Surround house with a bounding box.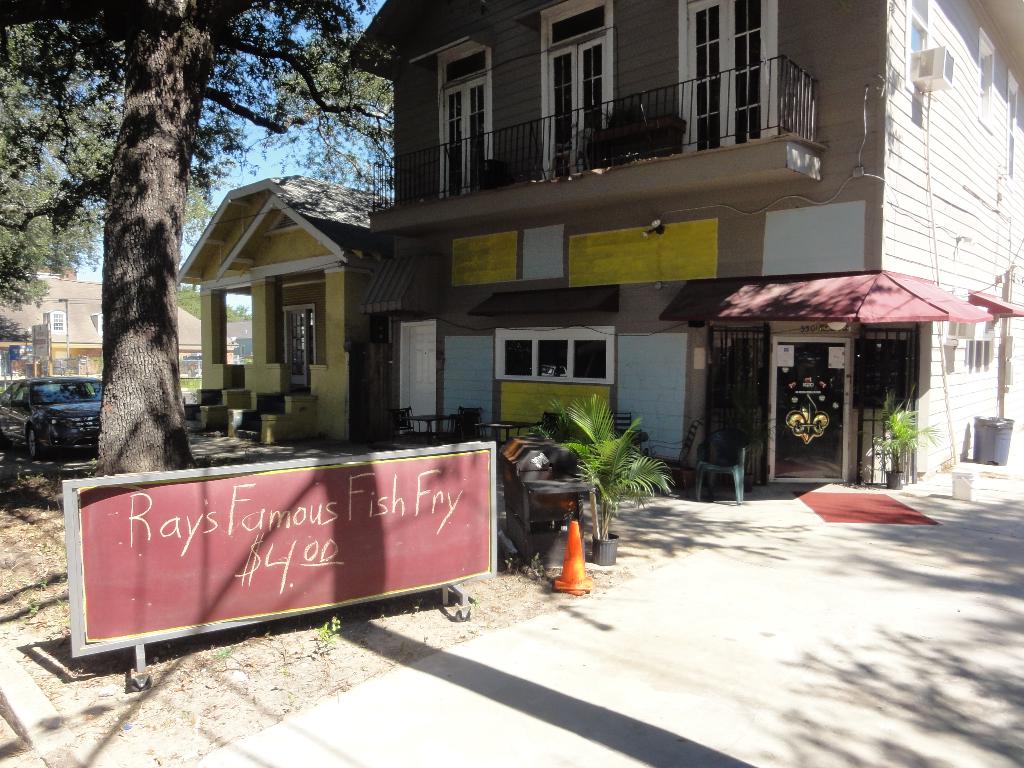
x1=344 y1=0 x2=1023 y2=490.
